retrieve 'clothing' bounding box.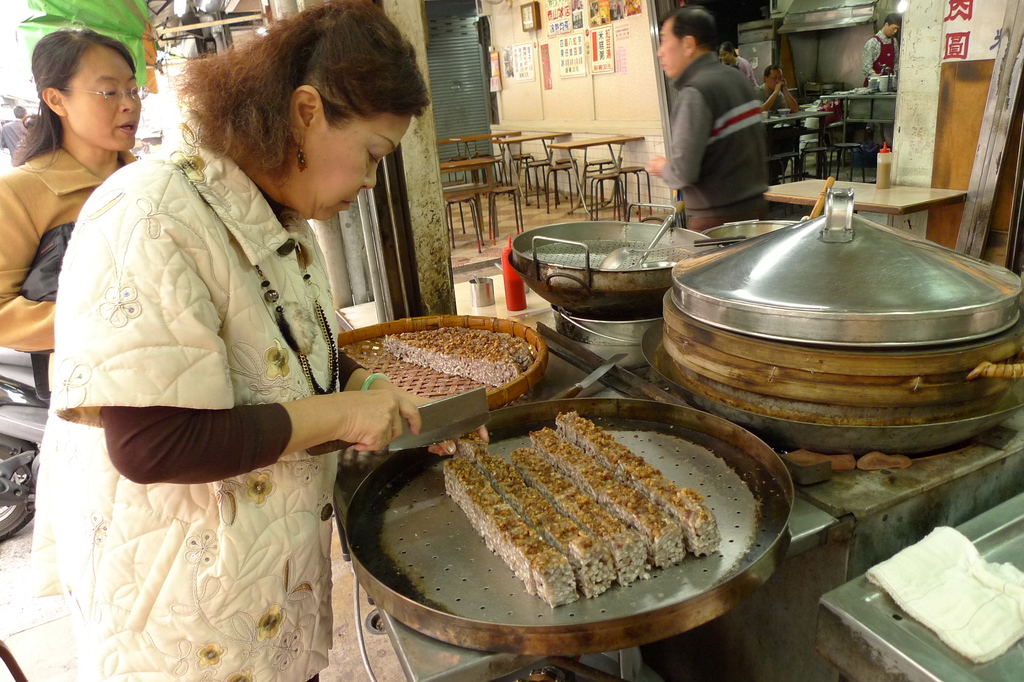
Bounding box: crop(759, 81, 785, 107).
